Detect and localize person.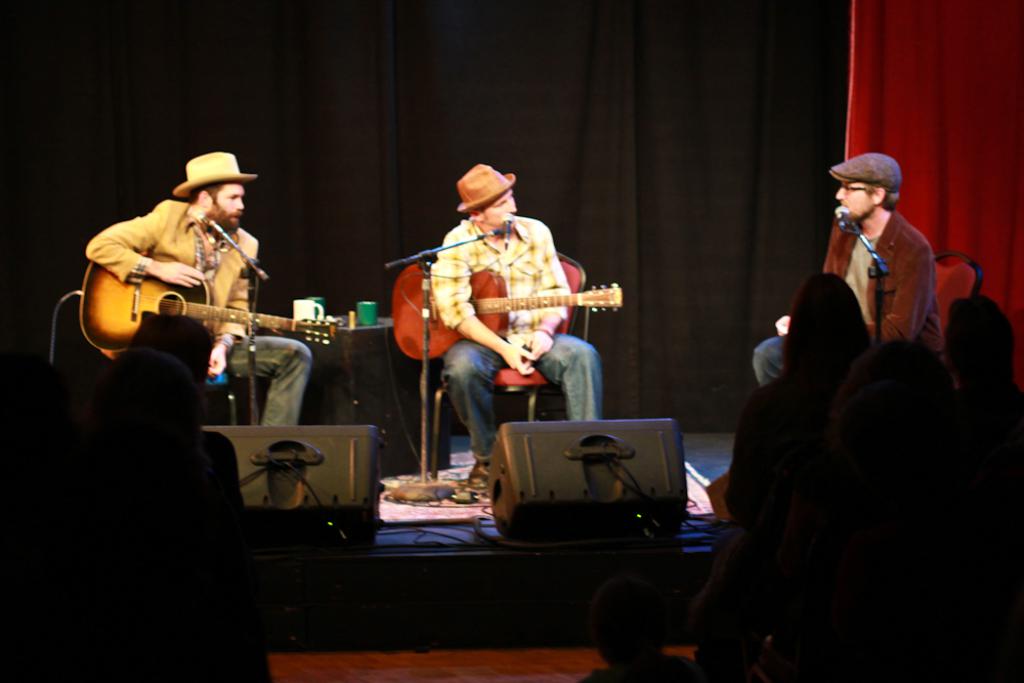
Localized at locate(725, 272, 877, 533).
